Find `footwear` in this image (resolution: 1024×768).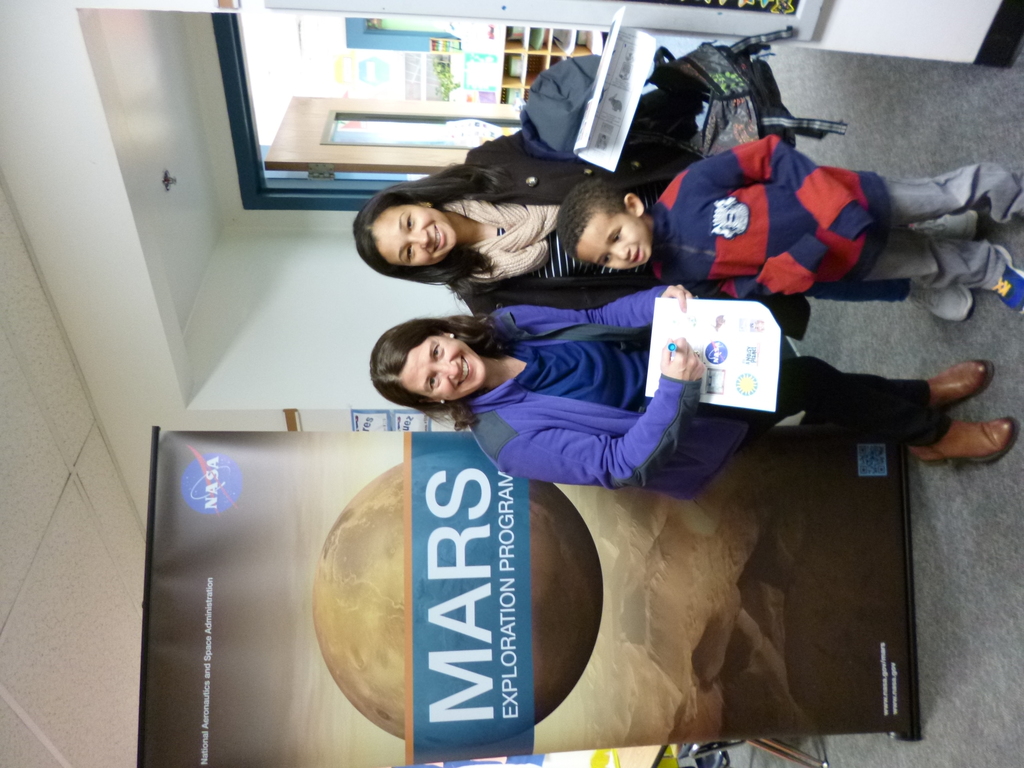
925/395/1016/472.
